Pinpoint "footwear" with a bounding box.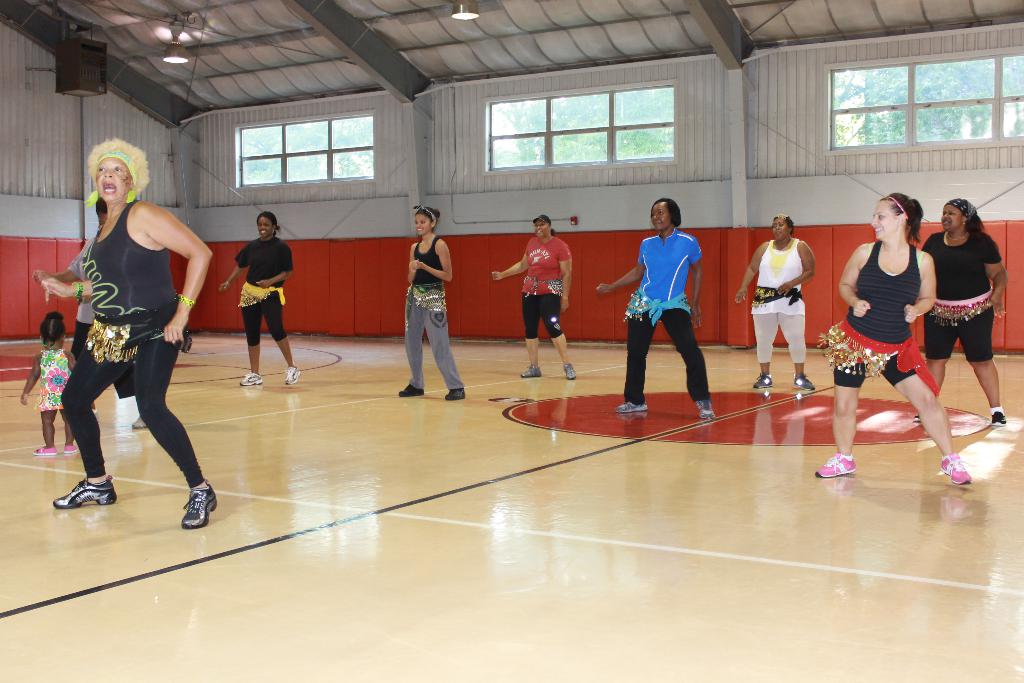
(x1=908, y1=415, x2=925, y2=422).
